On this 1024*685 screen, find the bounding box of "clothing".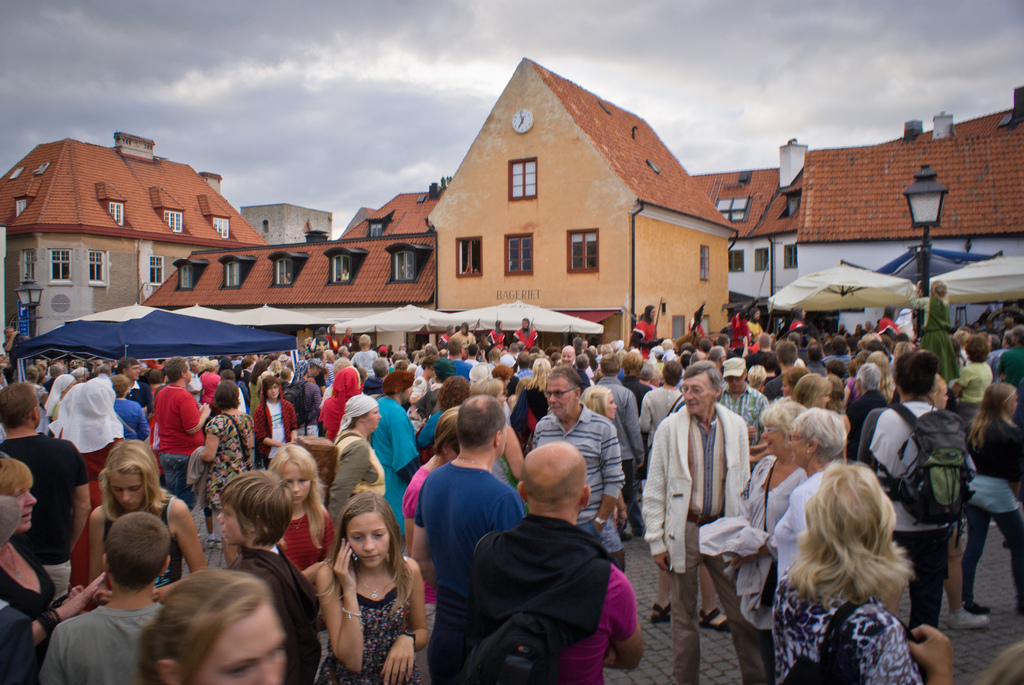
Bounding box: (957,344,969,366).
